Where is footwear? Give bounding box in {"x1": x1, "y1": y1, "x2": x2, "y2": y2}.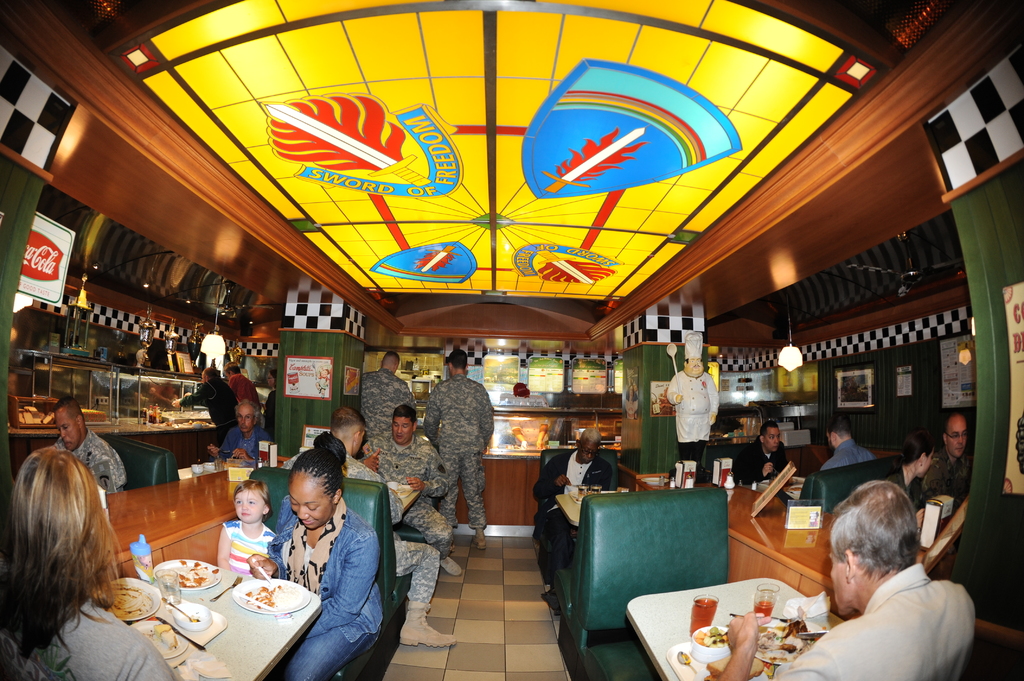
{"x1": 470, "y1": 526, "x2": 485, "y2": 550}.
